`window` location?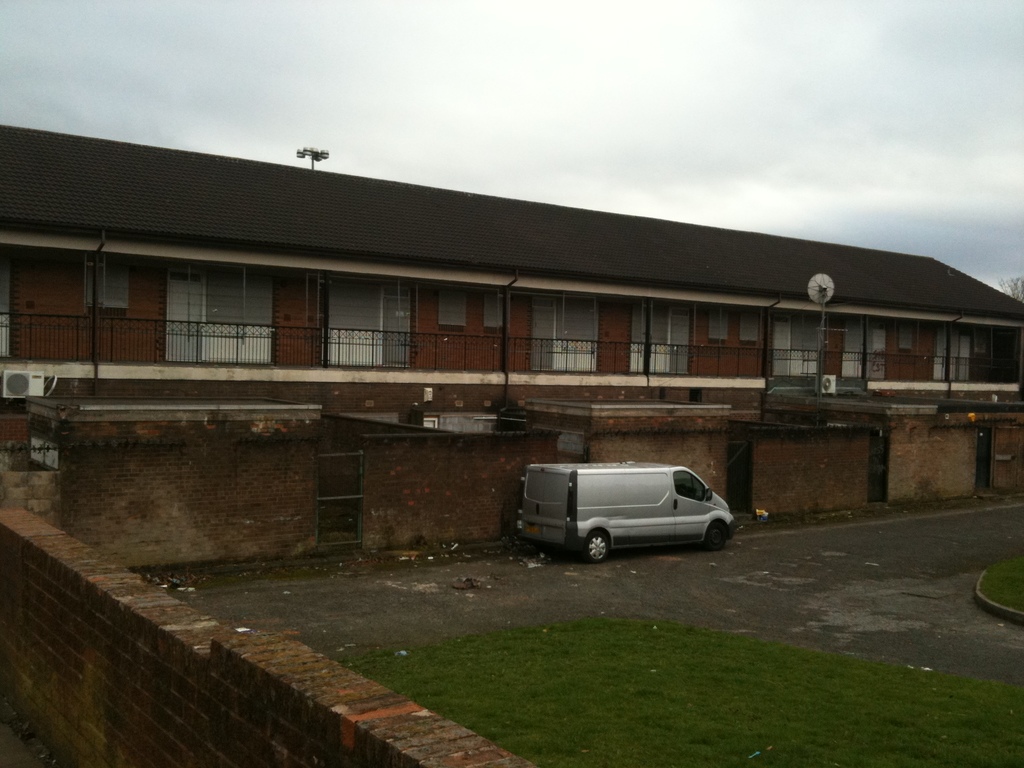
select_region(975, 329, 986, 357)
